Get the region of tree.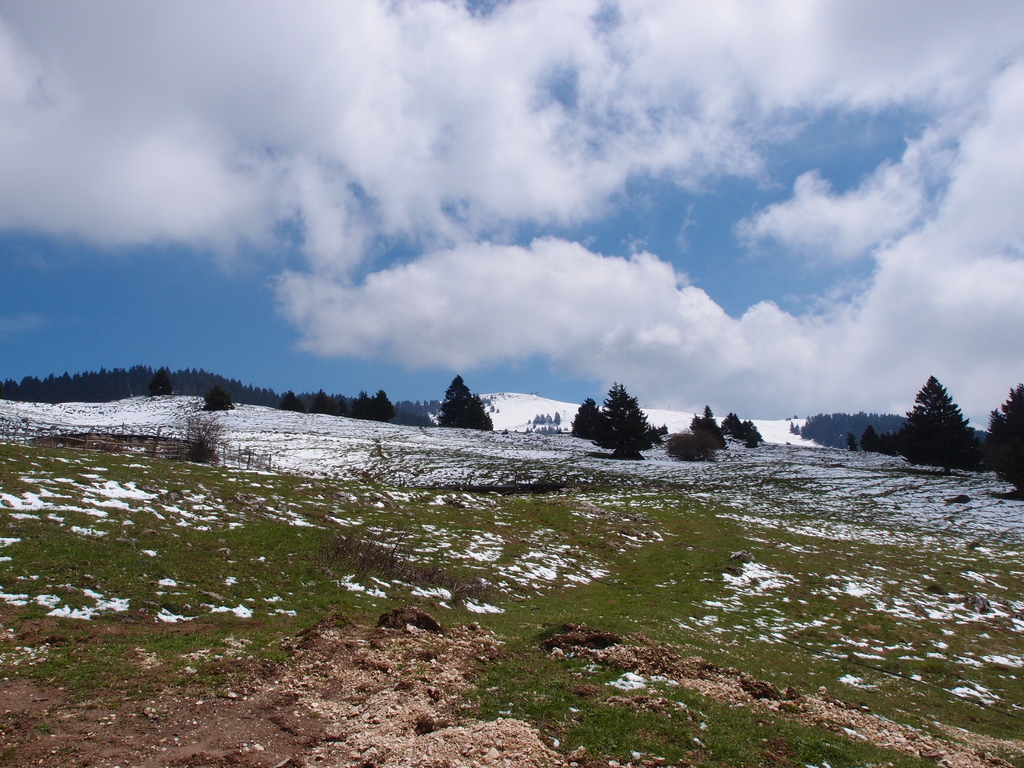
detection(202, 387, 236, 413).
